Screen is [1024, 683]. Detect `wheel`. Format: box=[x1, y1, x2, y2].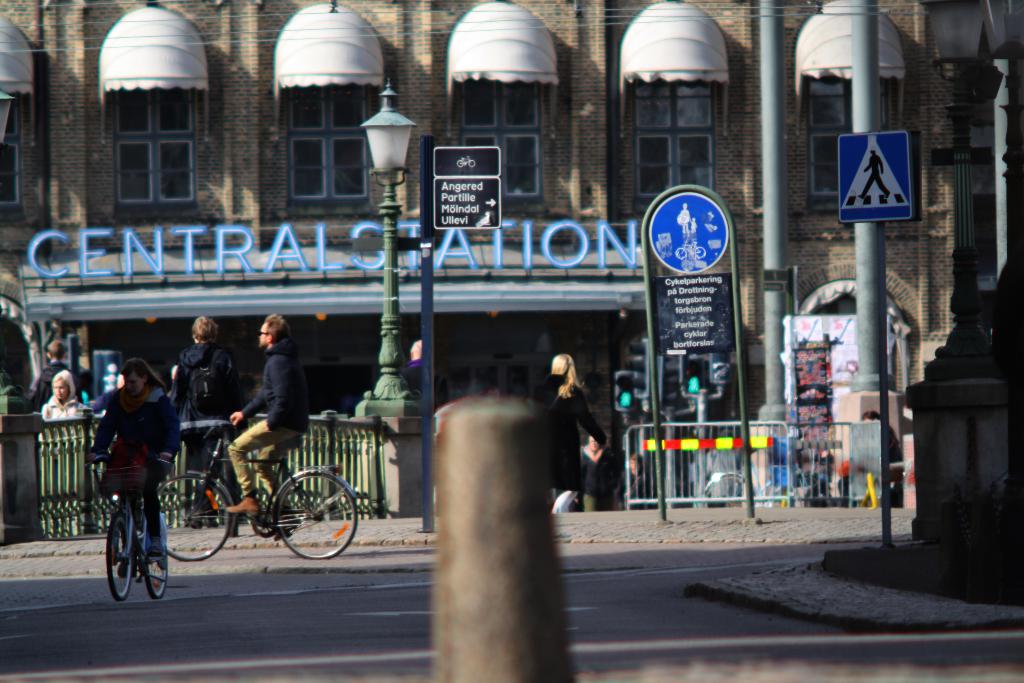
box=[158, 475, 231, 561].
